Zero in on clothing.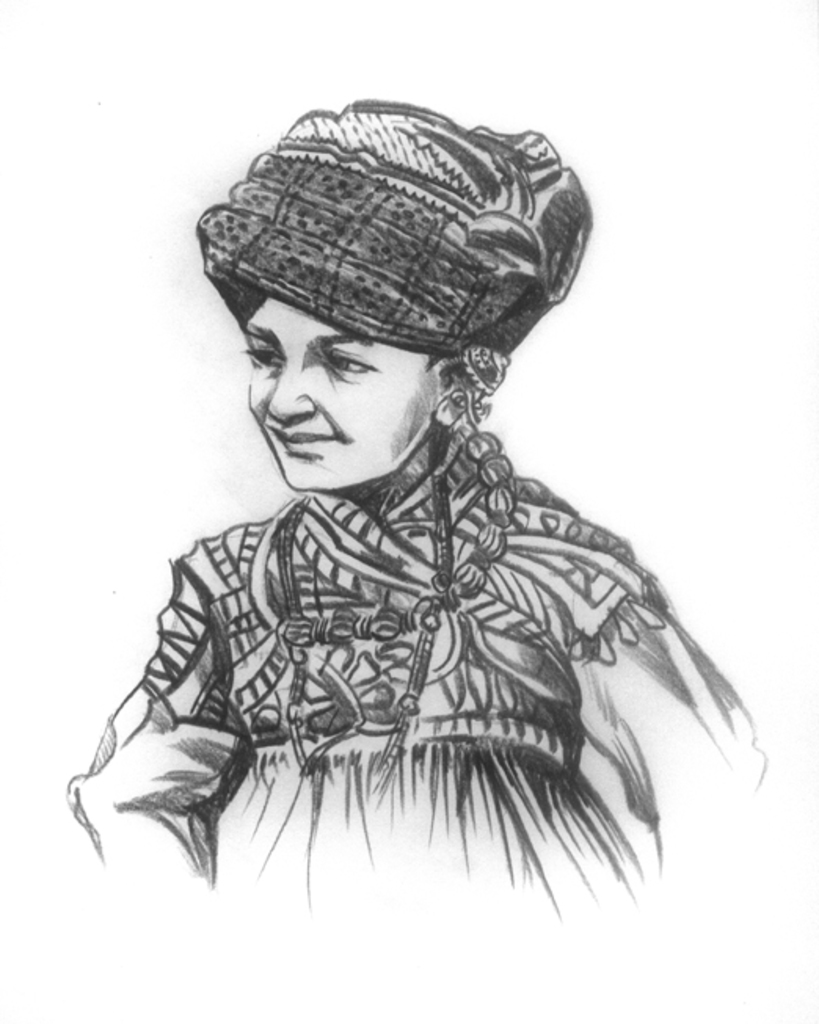
Zeroed in: left=72, top=246, right=733, bottom=928.
